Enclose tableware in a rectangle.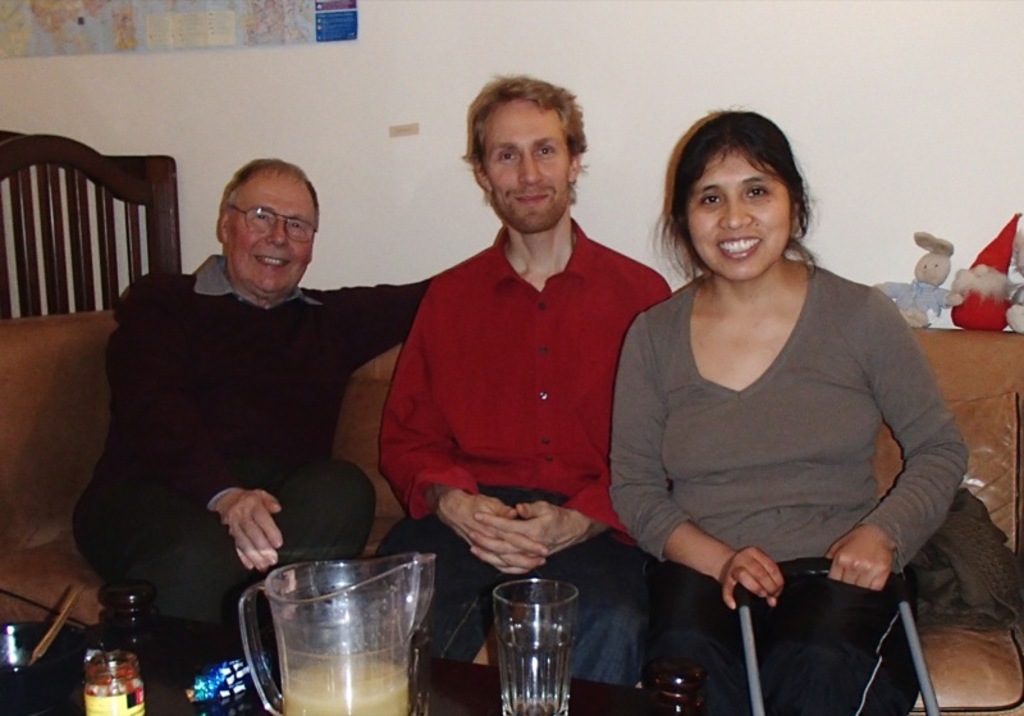
<region>238, 552, 433, 715</region>.
